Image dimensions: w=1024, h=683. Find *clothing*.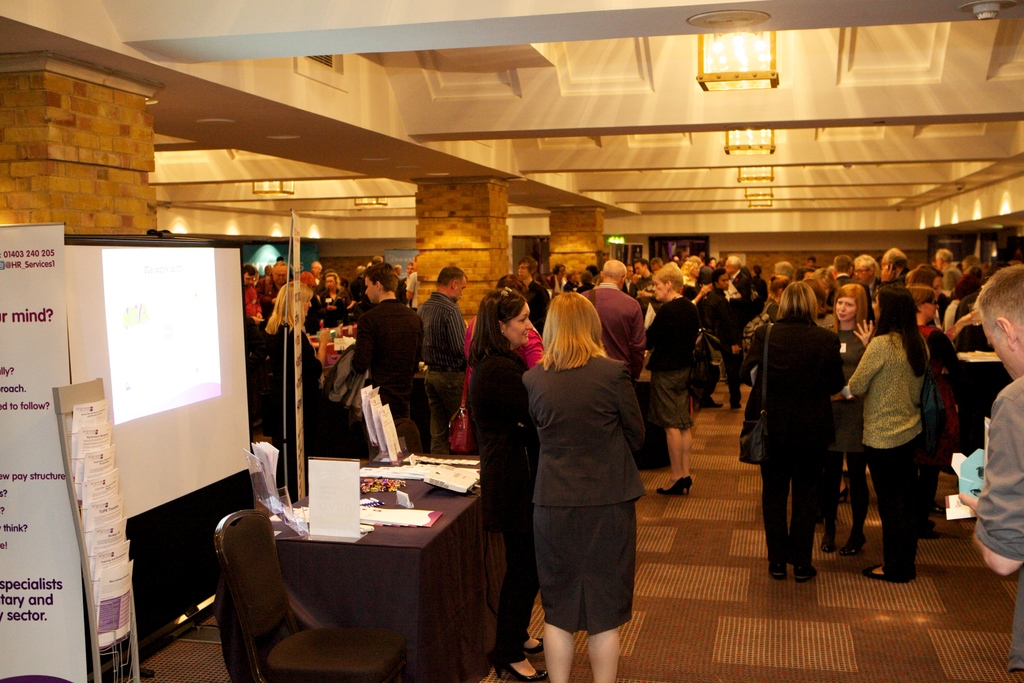
l=382, t=378, r=426, b=438.
